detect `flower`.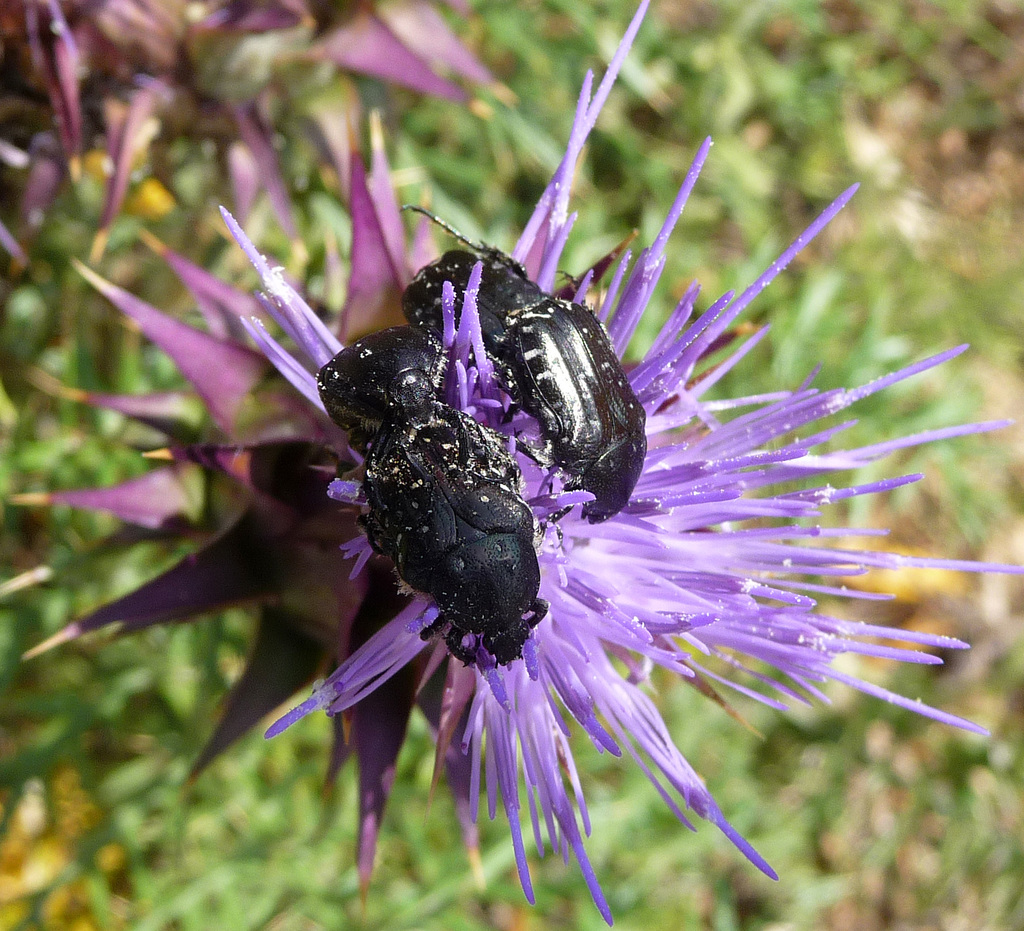
Detected at (left=43, top=146, right=966, bottom=927).
